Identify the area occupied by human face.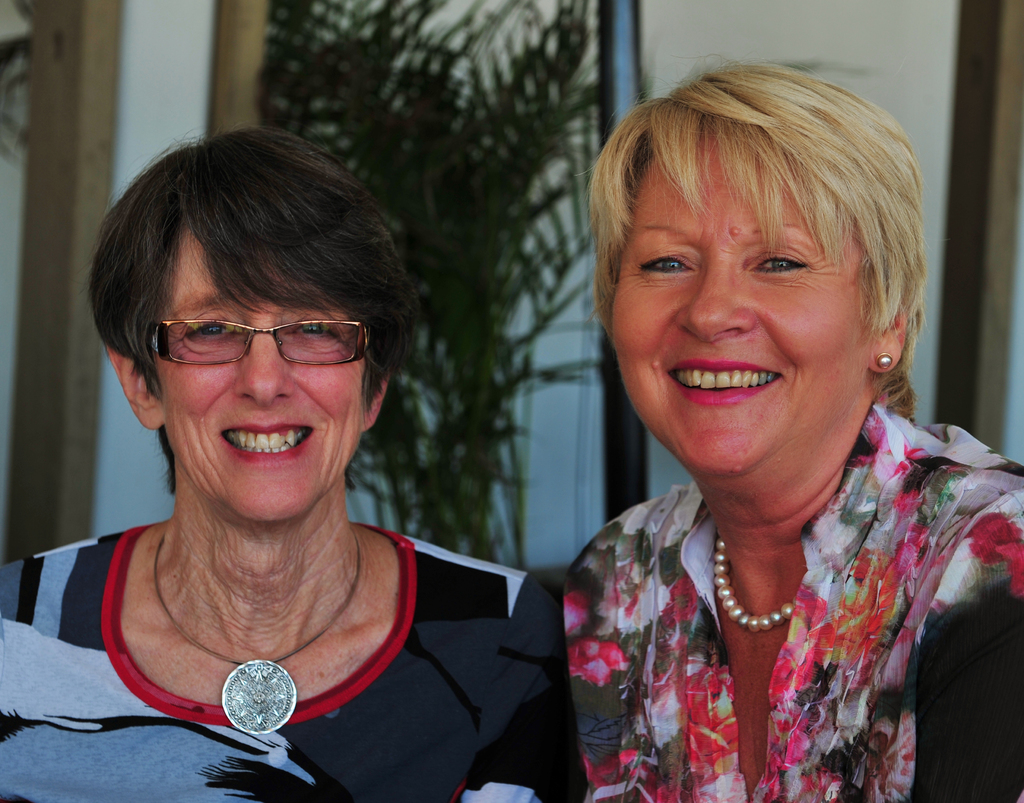
Area: {"x1": 152, "y1": 213, "x2": 376, "y2": 529}.
